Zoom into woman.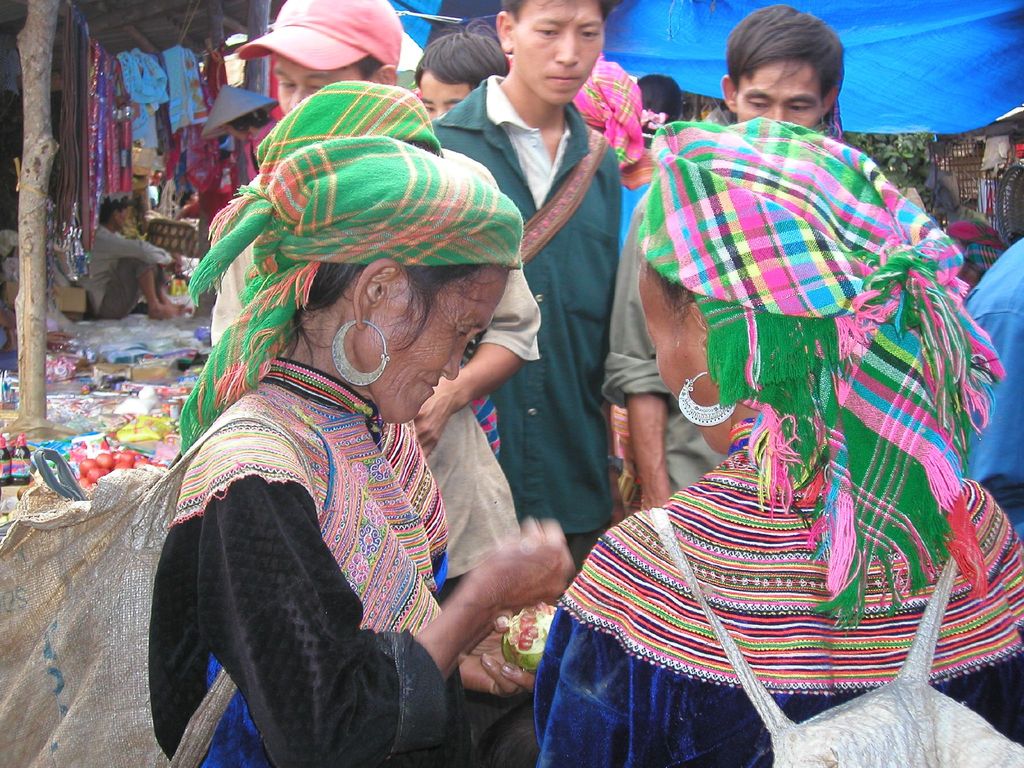
Zoom target: bbox=(535, 121, 1023, 767).
